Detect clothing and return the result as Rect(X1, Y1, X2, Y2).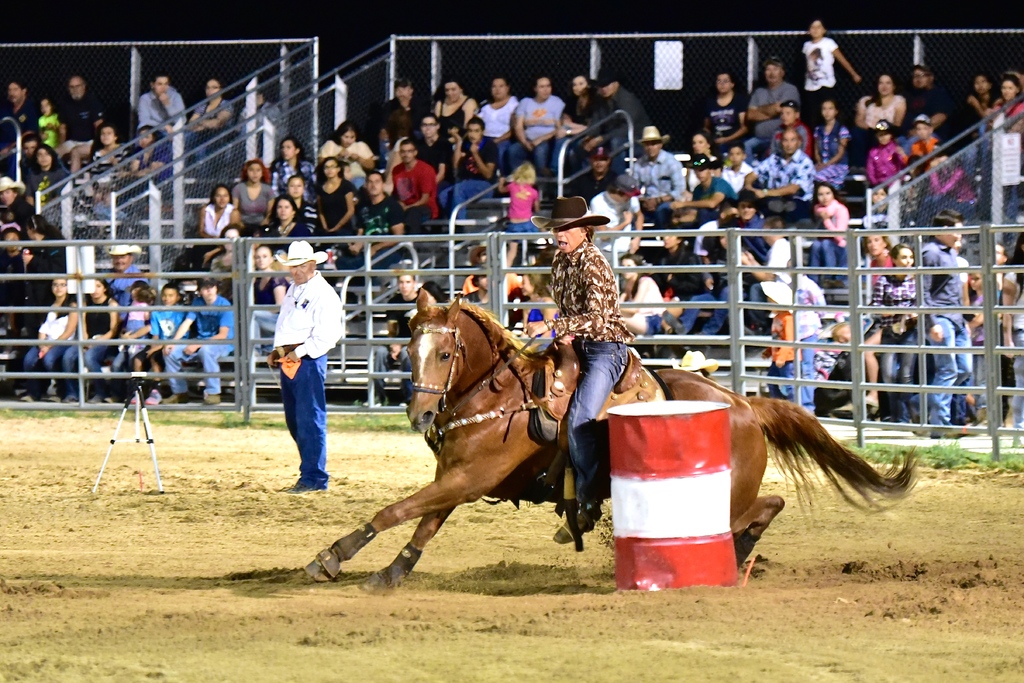
Rect(810, 37, 842, 103).
